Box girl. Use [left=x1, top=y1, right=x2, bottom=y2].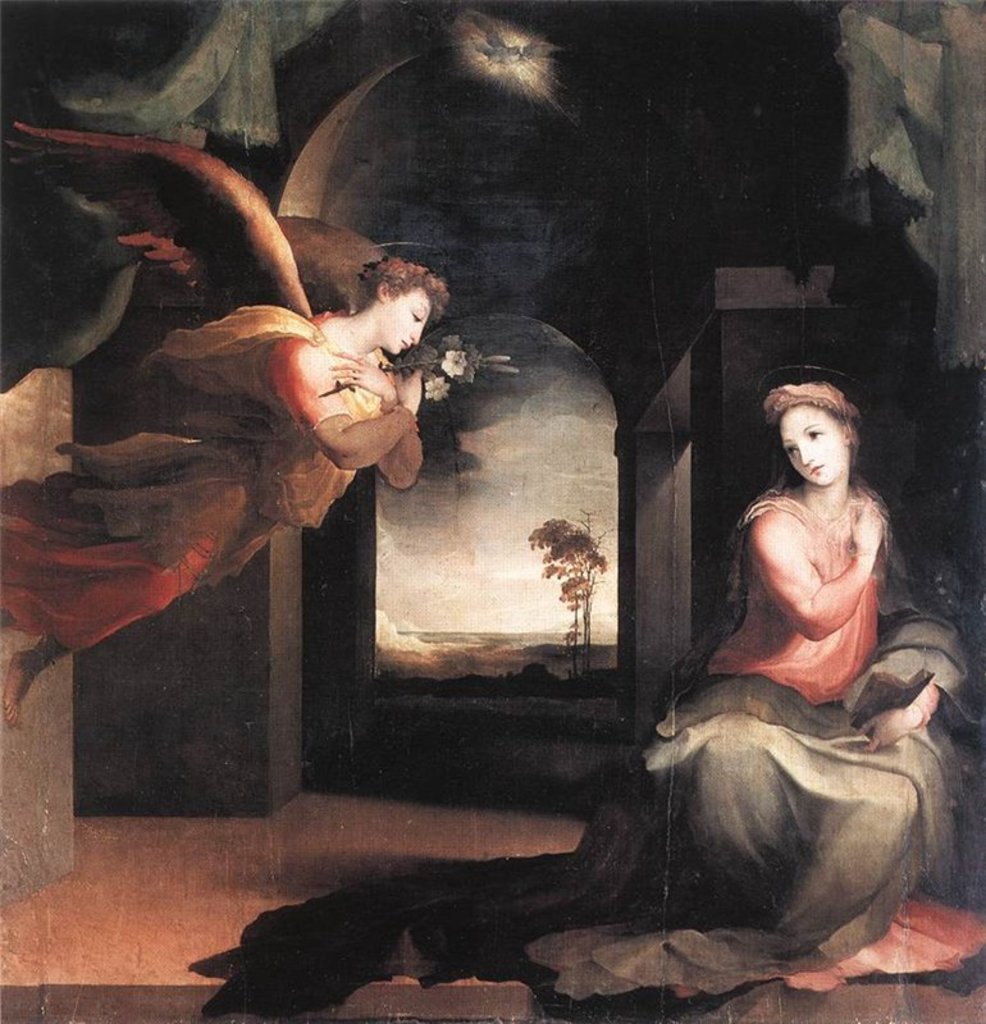
[left=195, top=356, right=980, bottom=1023].
